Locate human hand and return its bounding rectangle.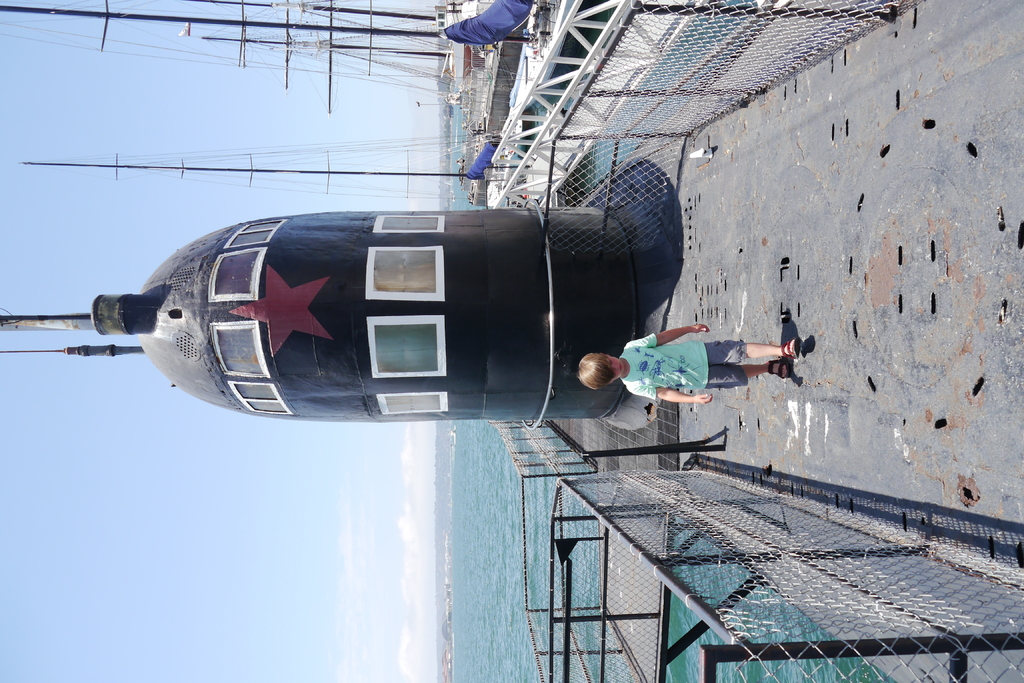
696 393 714 406.
